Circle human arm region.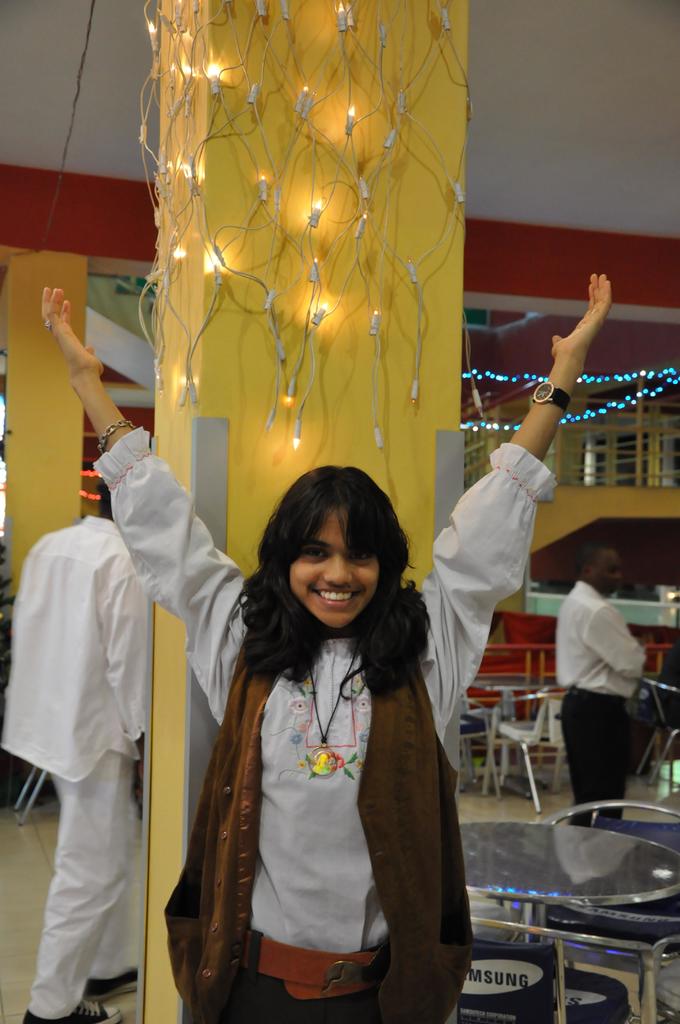
Region: bbox=(585, 600, 651, 686).
